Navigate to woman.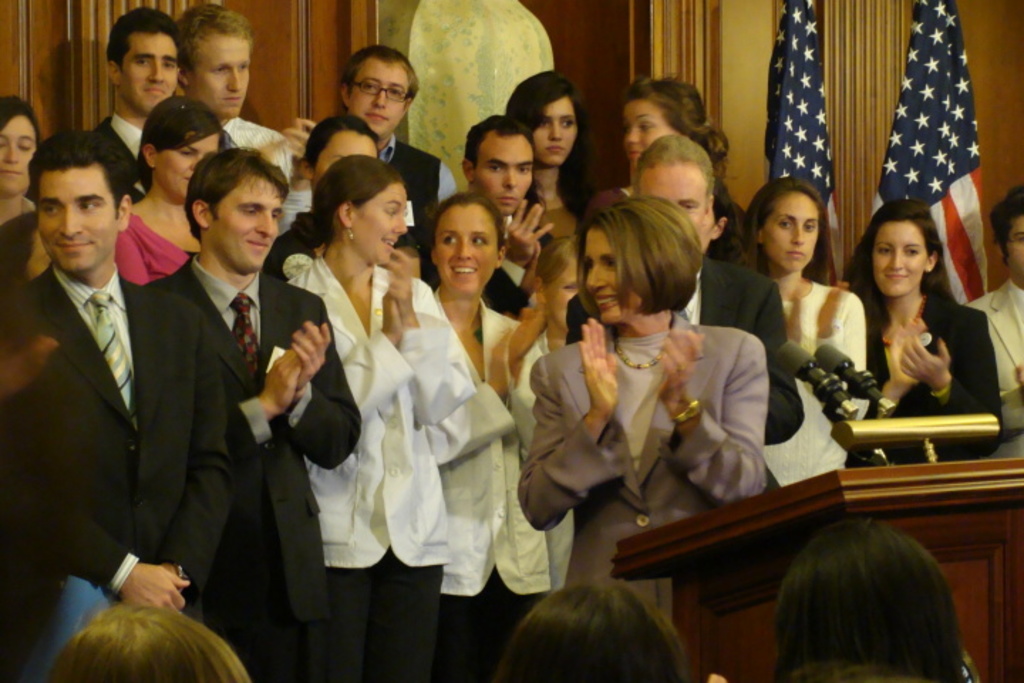
Navigation target: <region>778, 519, 967, 682</region>.
